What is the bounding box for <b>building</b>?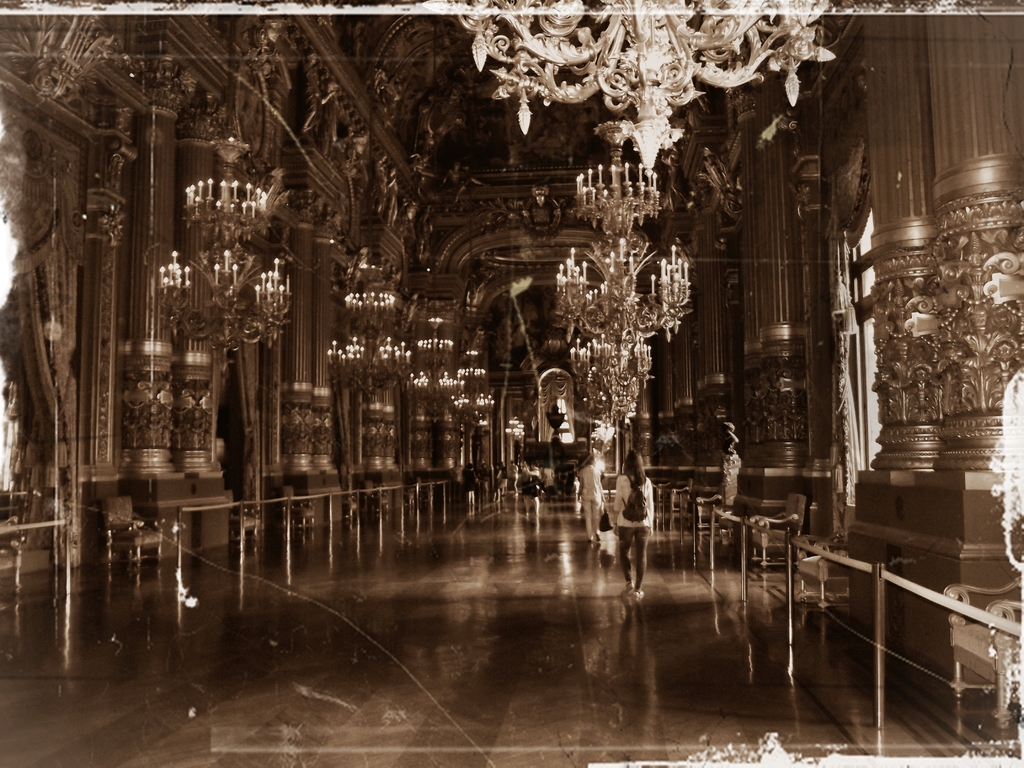
box=[0, 0, 1023, 767].
